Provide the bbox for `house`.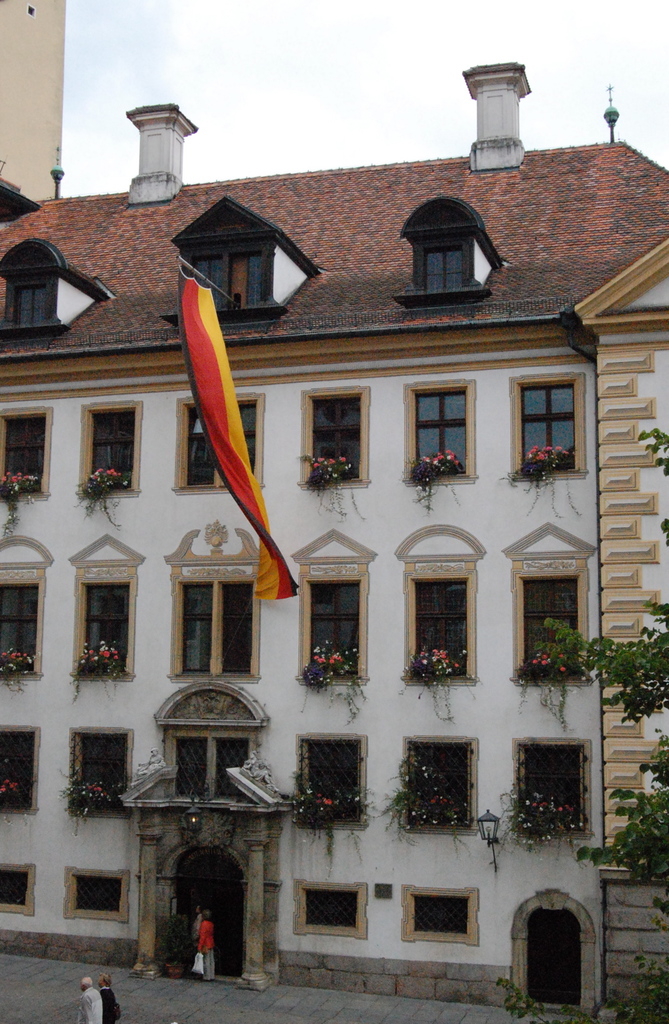
(411,126,668,1001).
